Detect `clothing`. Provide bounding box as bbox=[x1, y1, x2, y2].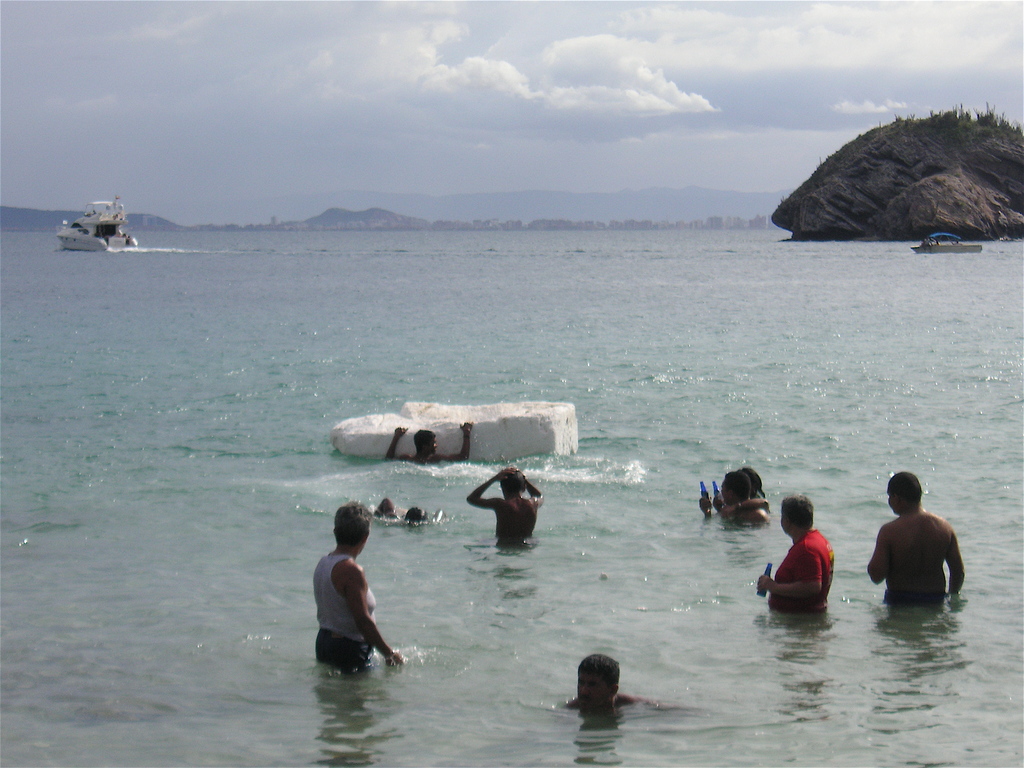
bbox=[754, 529, 840, 617].
